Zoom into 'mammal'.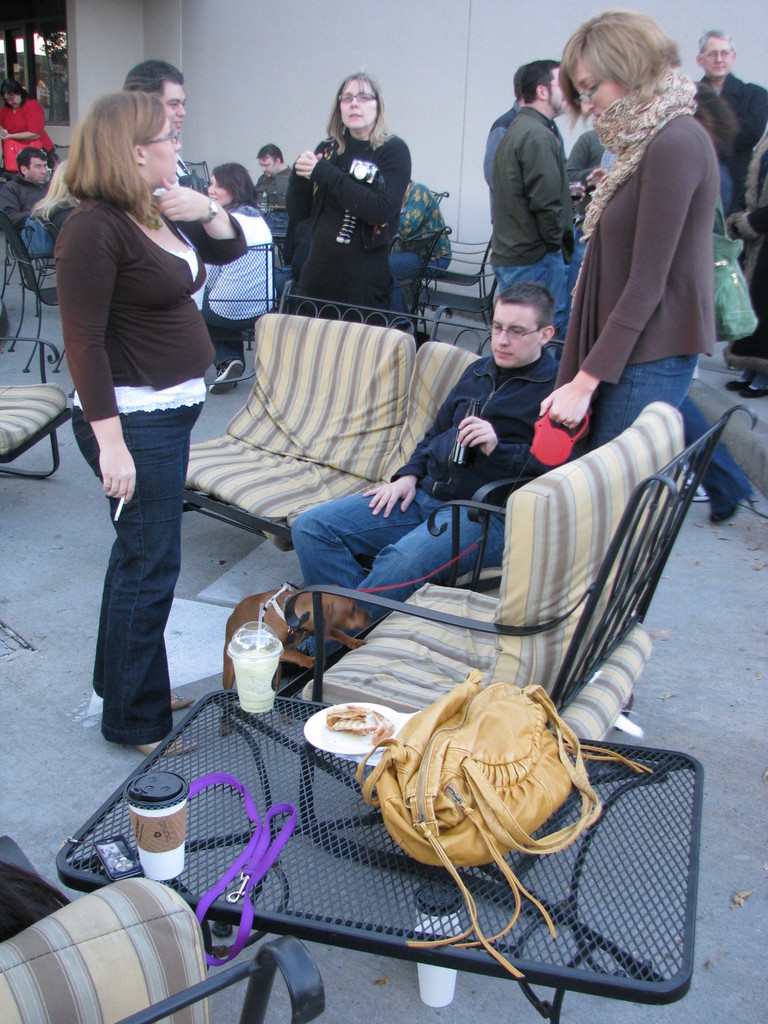
Zoom target: [256, 145, 296, 244].
